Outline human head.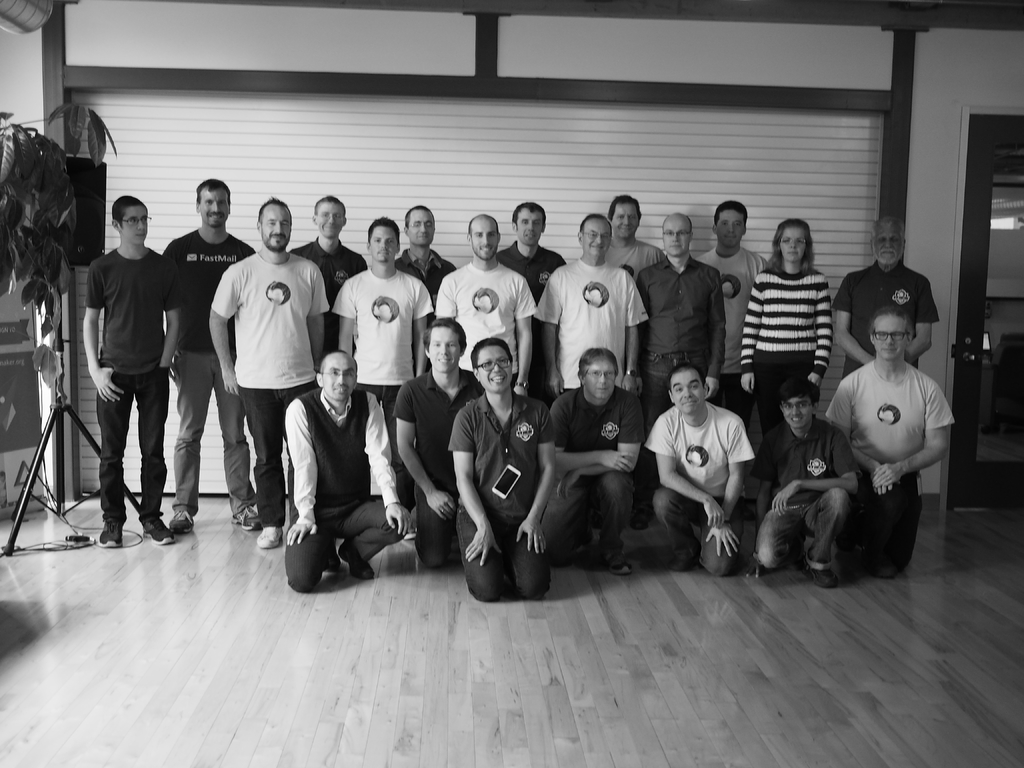
Outline: (x1=468, y1=336, x2=515, y2=393).
